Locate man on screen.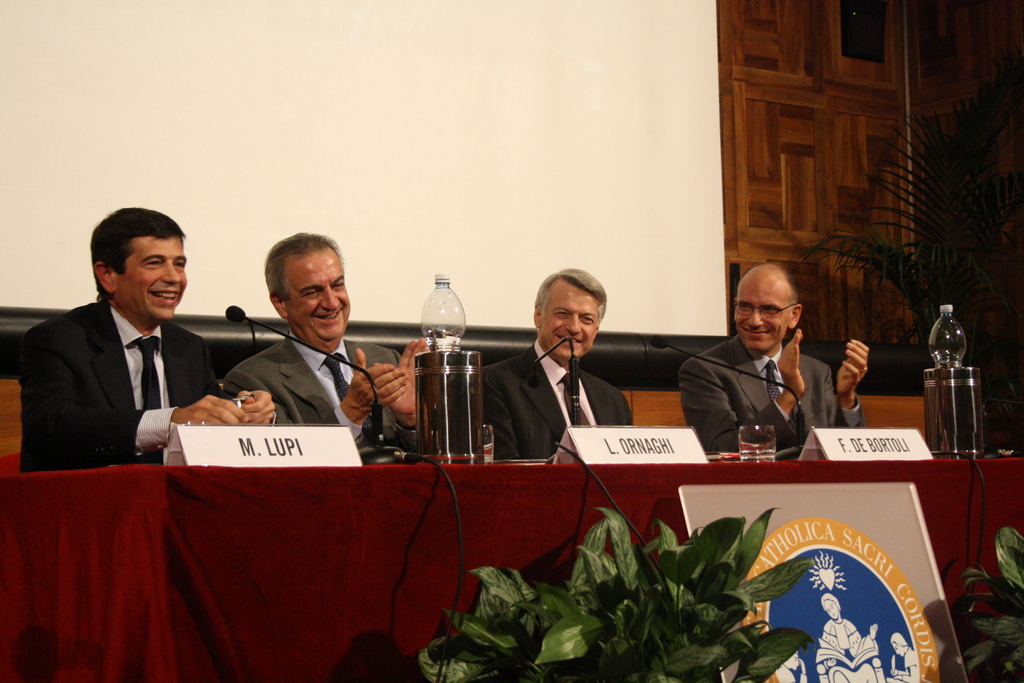
On screen at 216:229:426:460.
